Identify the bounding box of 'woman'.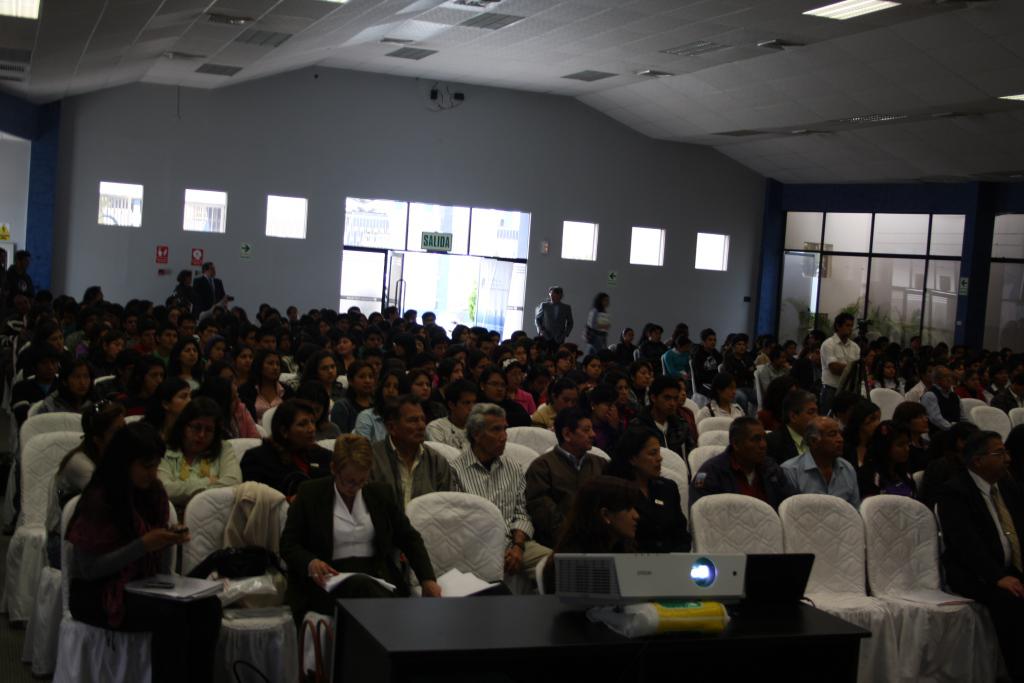
x1=433 y1=355 x2=465 y2=393.
